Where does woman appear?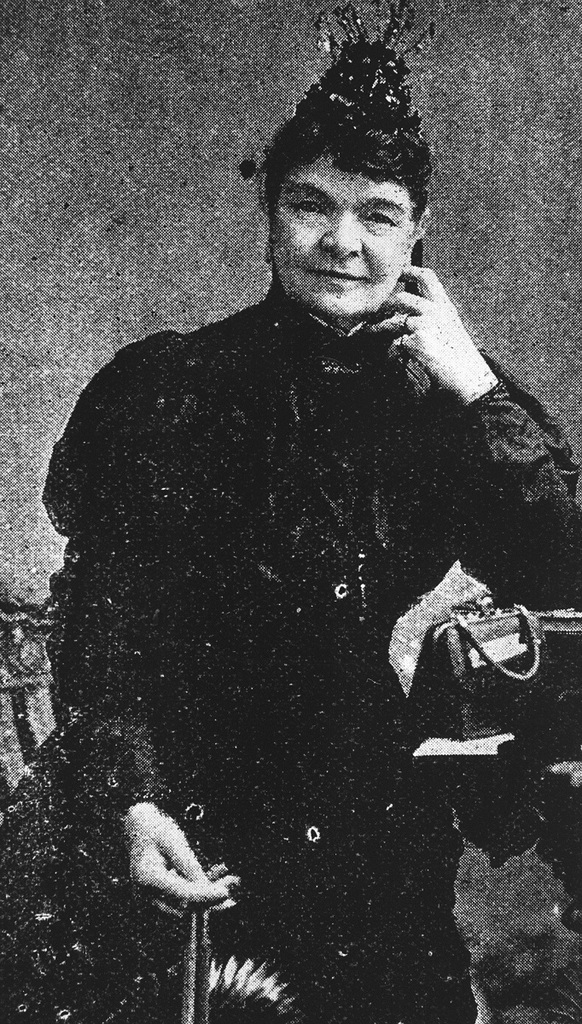
Appears at 37 95 526 992.
